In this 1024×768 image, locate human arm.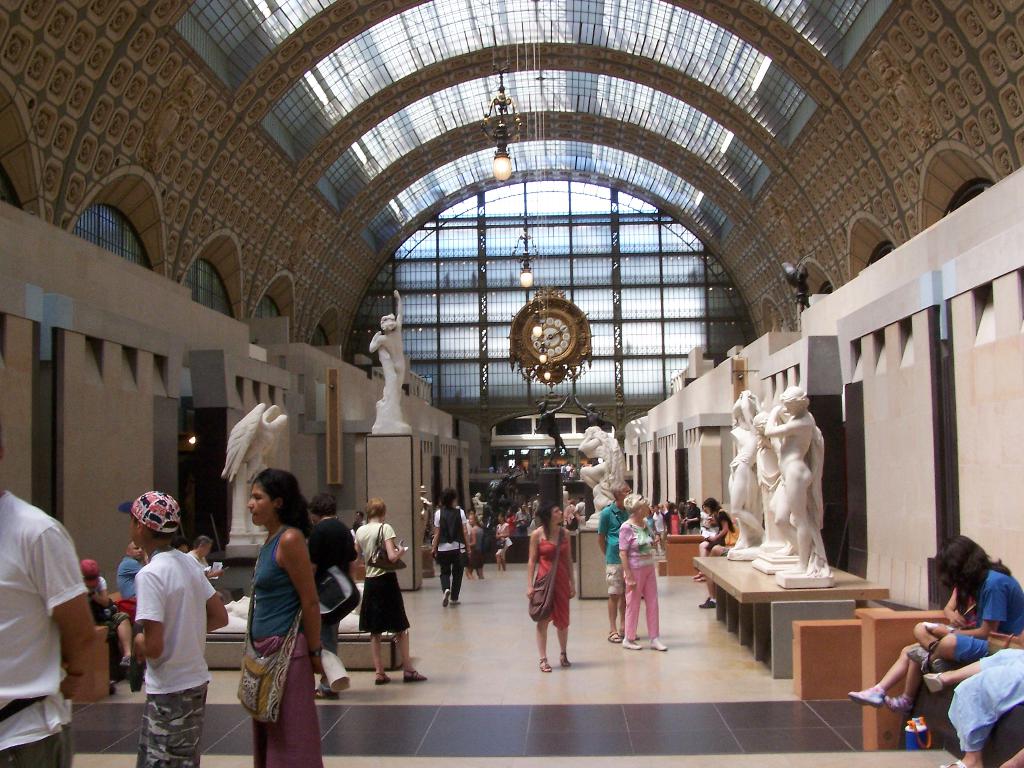
Bounding box: (380, 522, 410, 562).
